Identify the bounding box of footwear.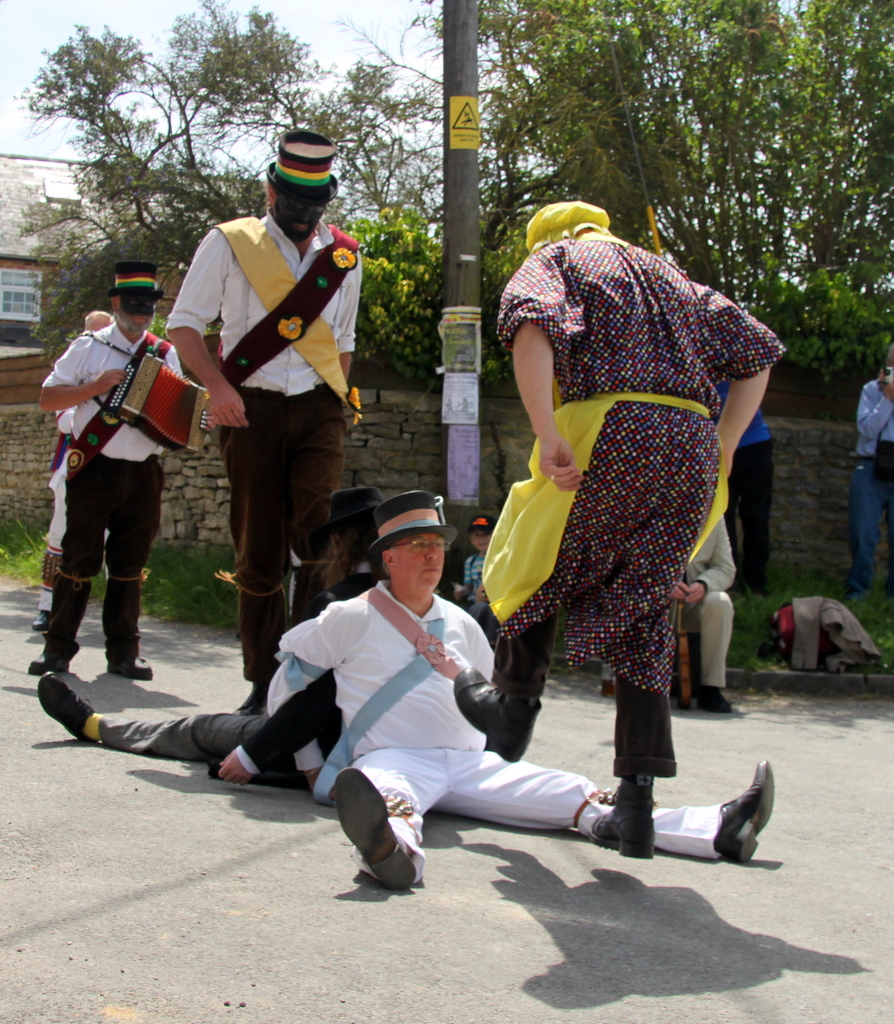
(x1=114, y1=659, x2=154, y2=679).
